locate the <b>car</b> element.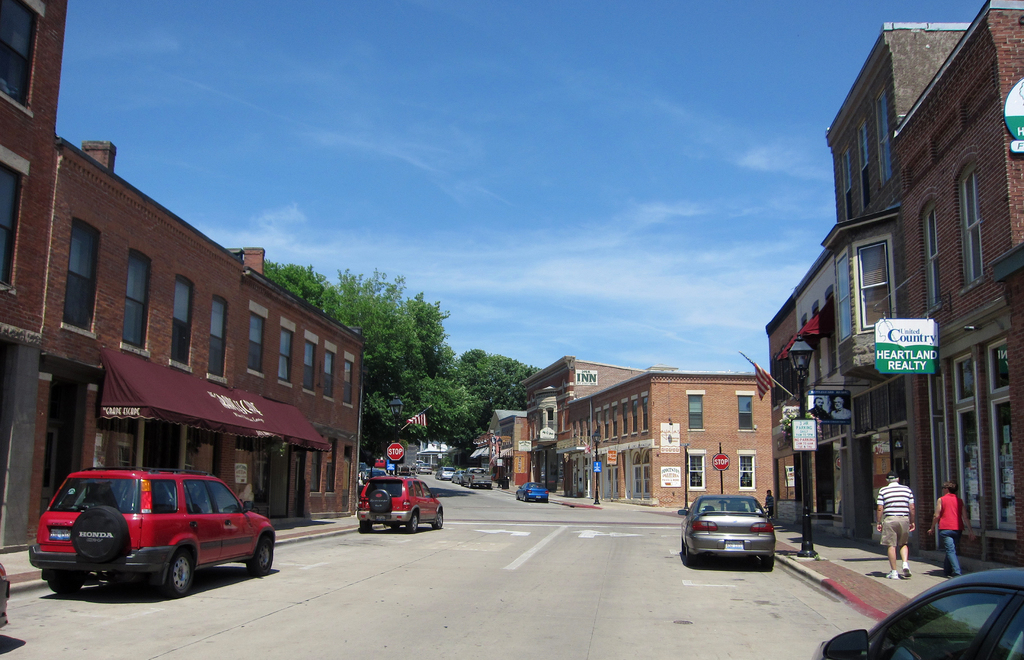
Element bbox: crop(817, 570, 1023, 659).
